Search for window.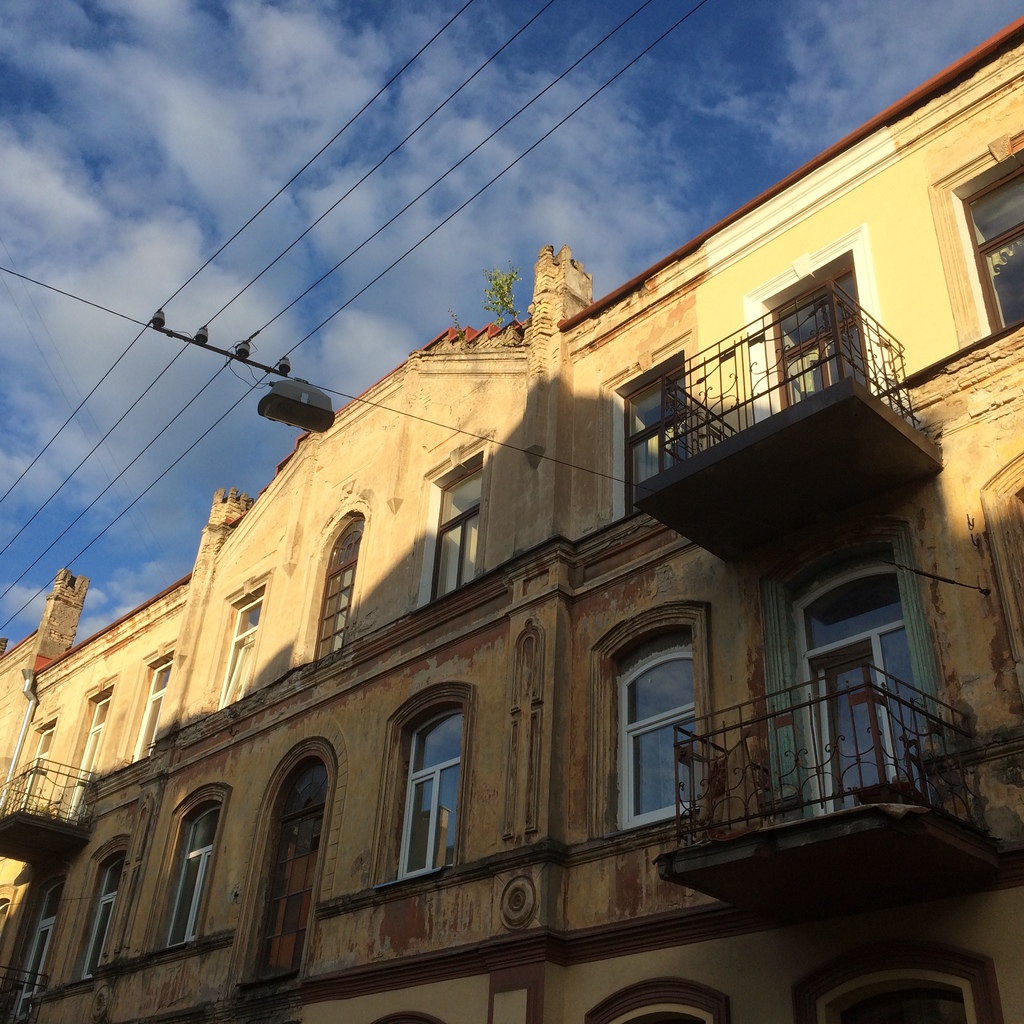
Found at {"x1": 300, "y1": 502, "x2": 370, "y2": 662}.
